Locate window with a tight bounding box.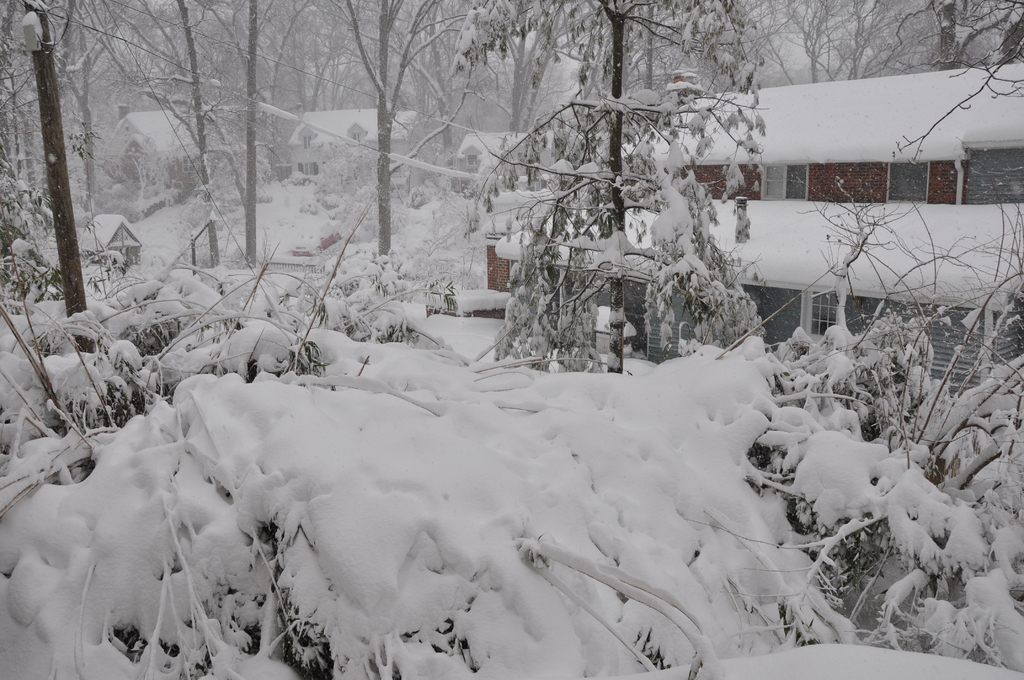
box=[301, 134, 310, 147].
